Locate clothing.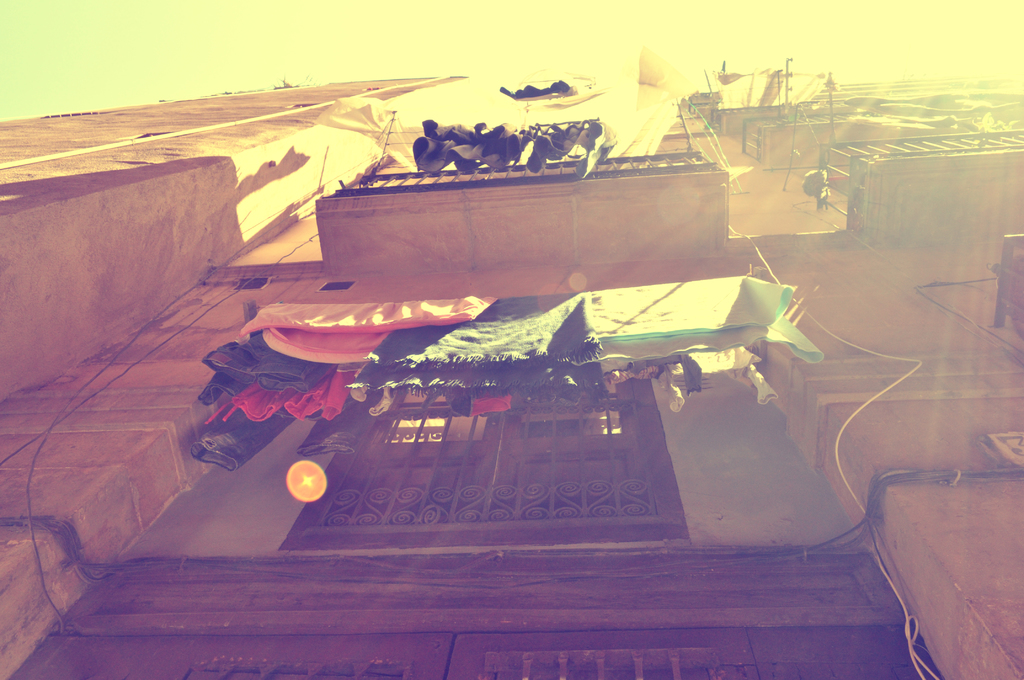
Bounding box: [left=362, top=319, right=604, bottom=378].
